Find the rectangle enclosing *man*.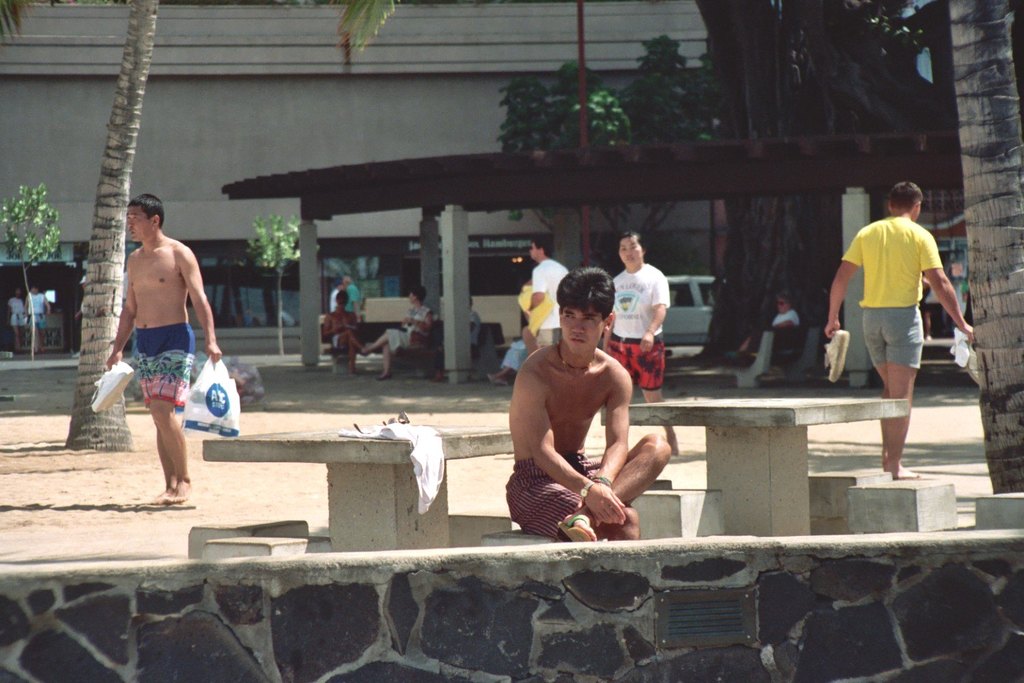
<bbox>605, 232, 681, 452</bbox>.
